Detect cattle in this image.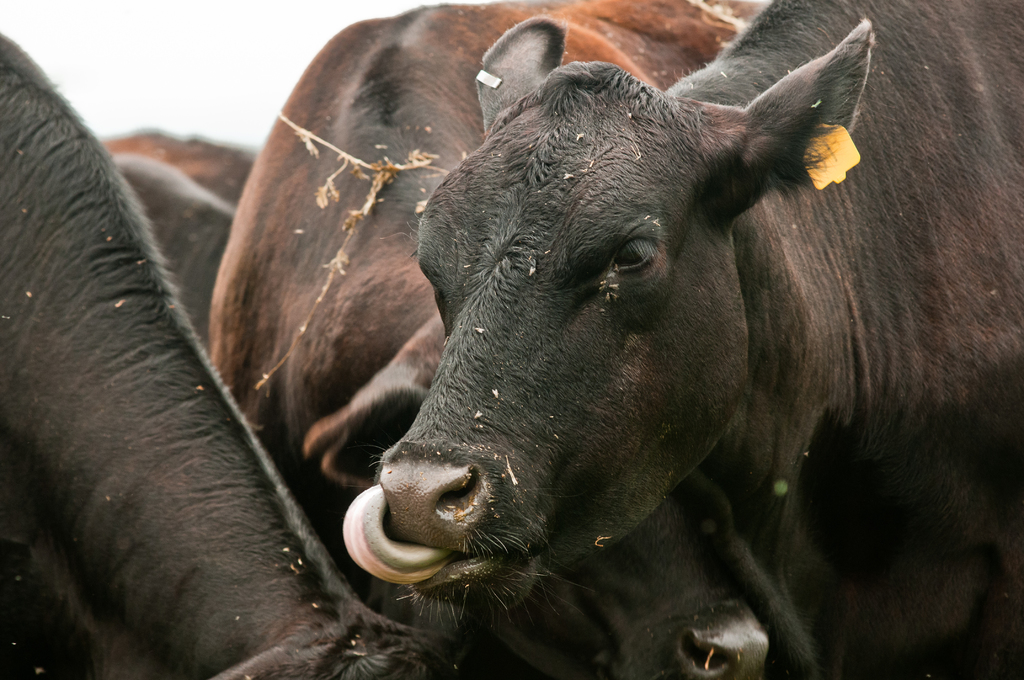
Detection: 99,127,262,372.
